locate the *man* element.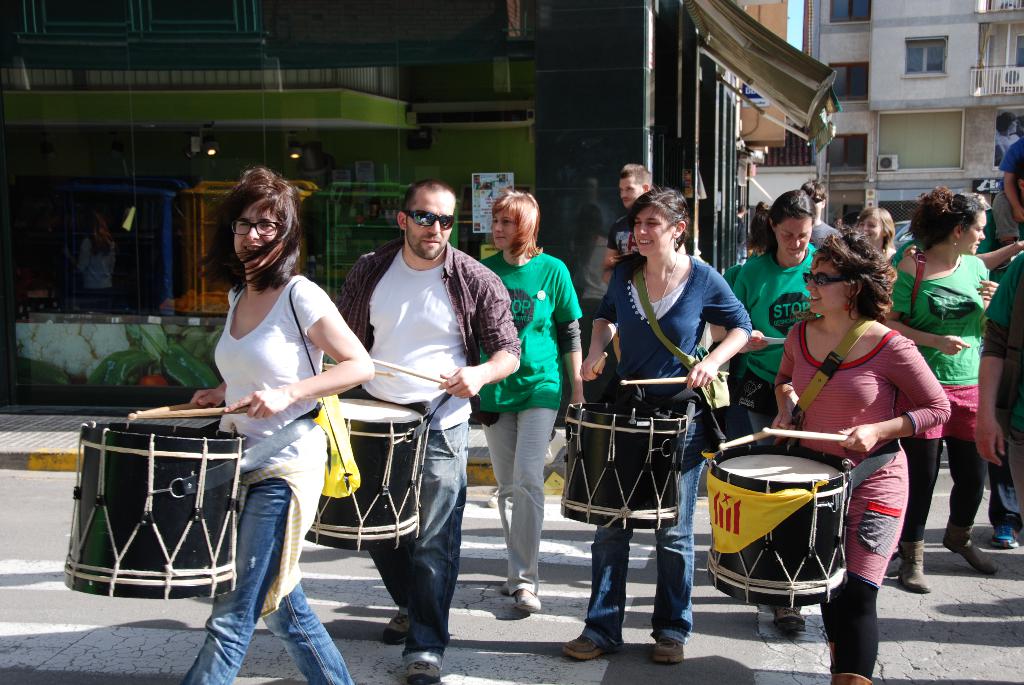
Element bbox: (left=329, top=178, right=494, bottom=647).
